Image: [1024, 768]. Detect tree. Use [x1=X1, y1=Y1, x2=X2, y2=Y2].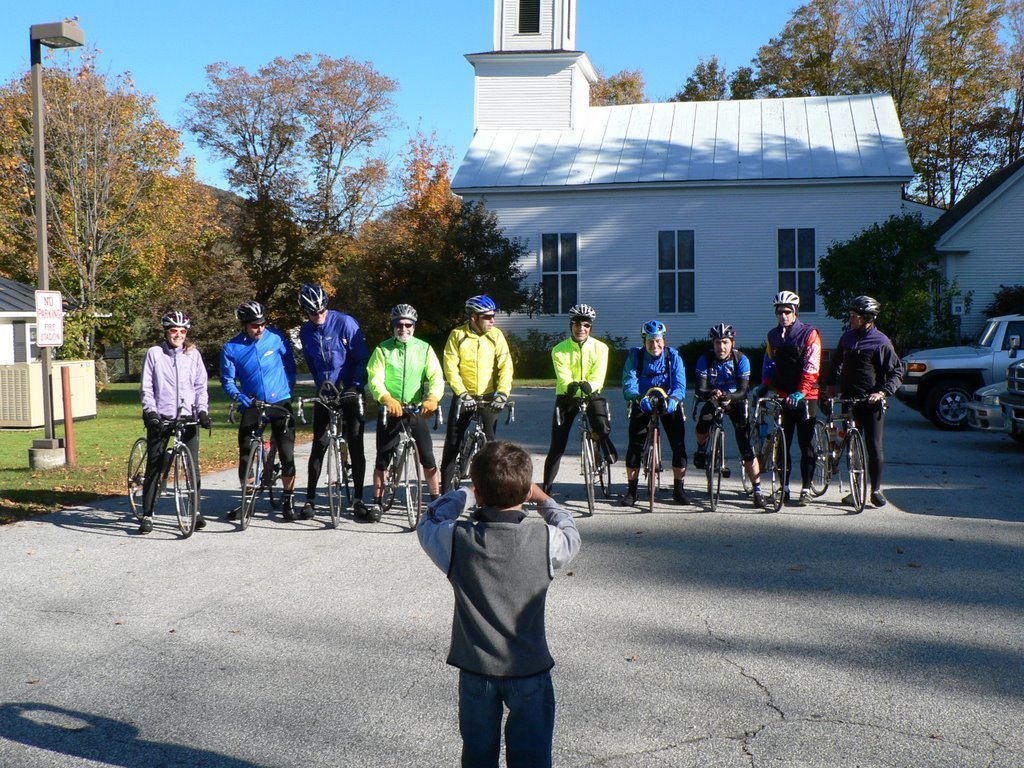
[x1=902, y1=0, x2=1023, y2=203].
